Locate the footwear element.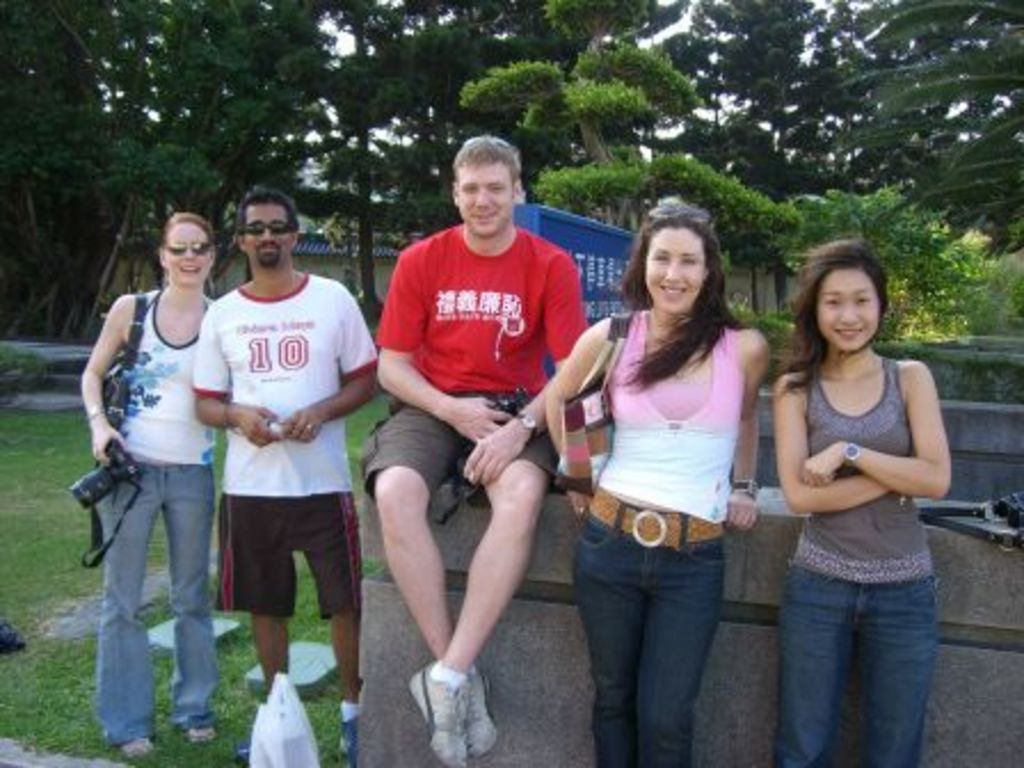
Element bbox: box(240, 738, 265, 761).
